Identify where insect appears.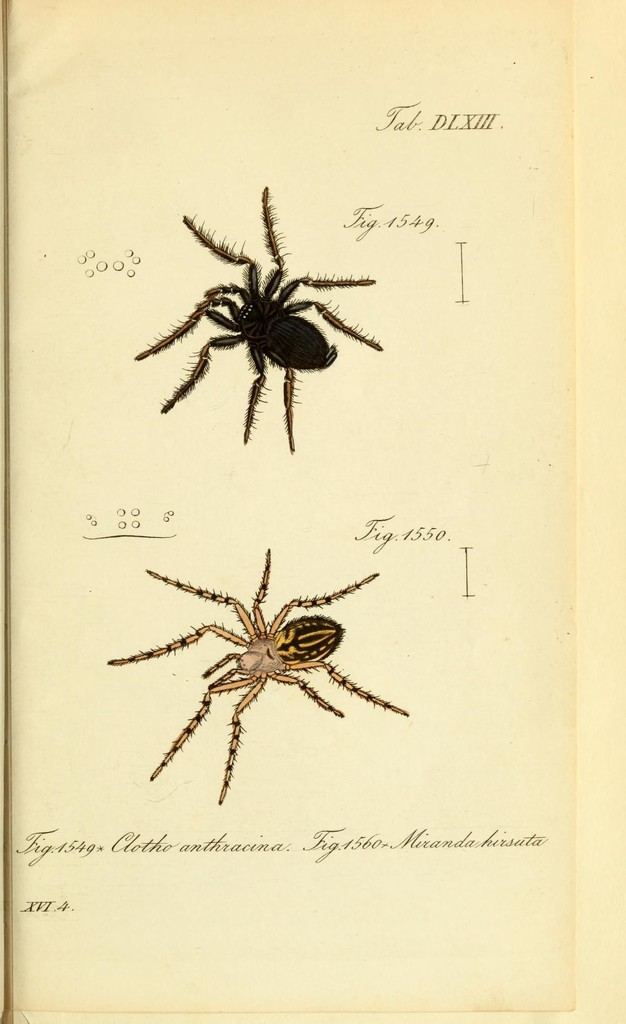
Appears at [108, 540, 406, 803].
